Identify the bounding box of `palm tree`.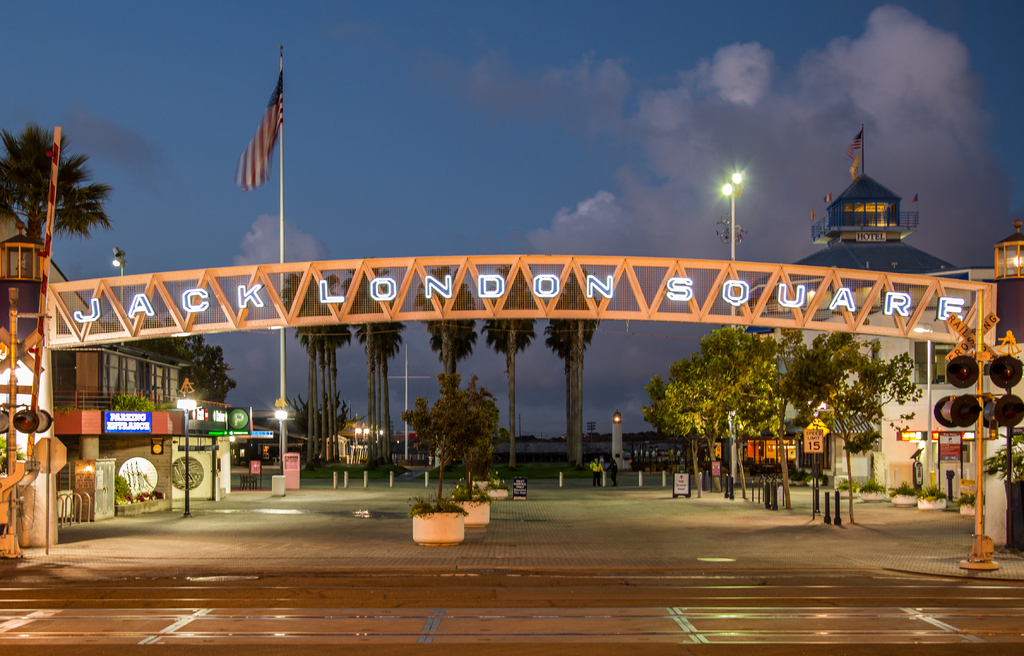
351:280:390:449.
